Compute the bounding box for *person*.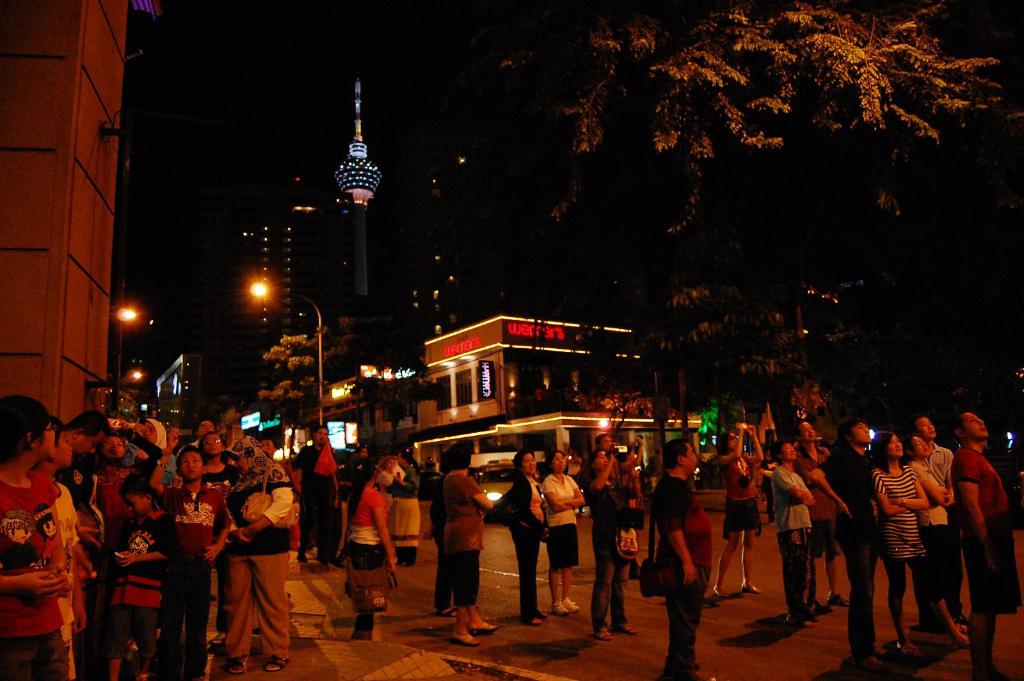
bbox=[150, 424, 234, 680].
